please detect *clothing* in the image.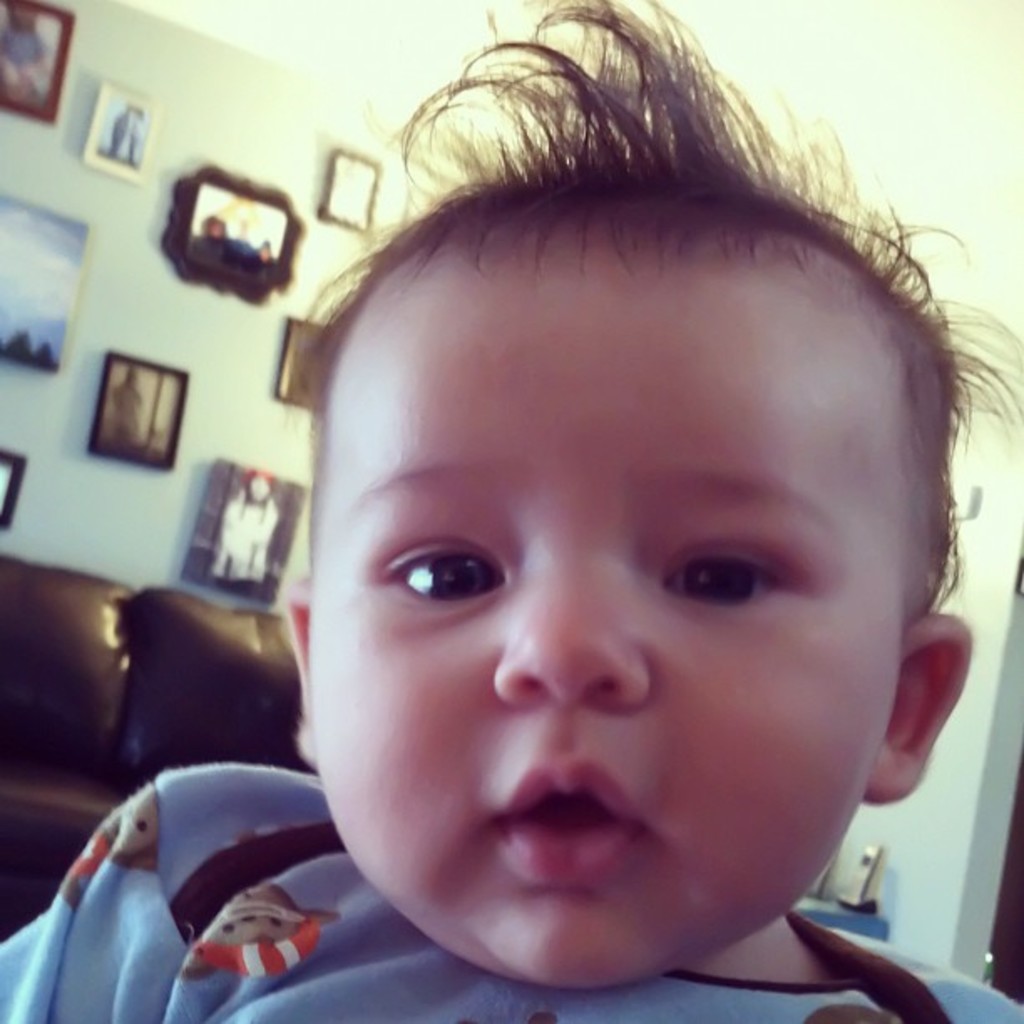
region(246, 254, 271, 276).
